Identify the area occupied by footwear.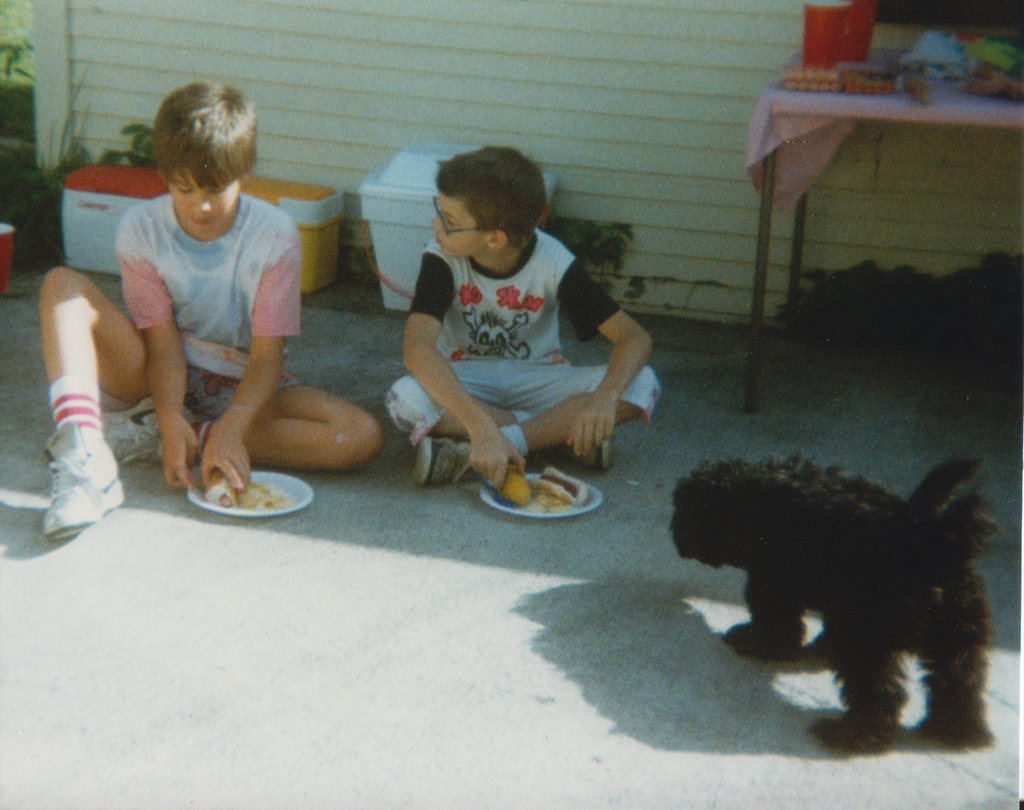
Area: <box>55,389,190,471</box>.
